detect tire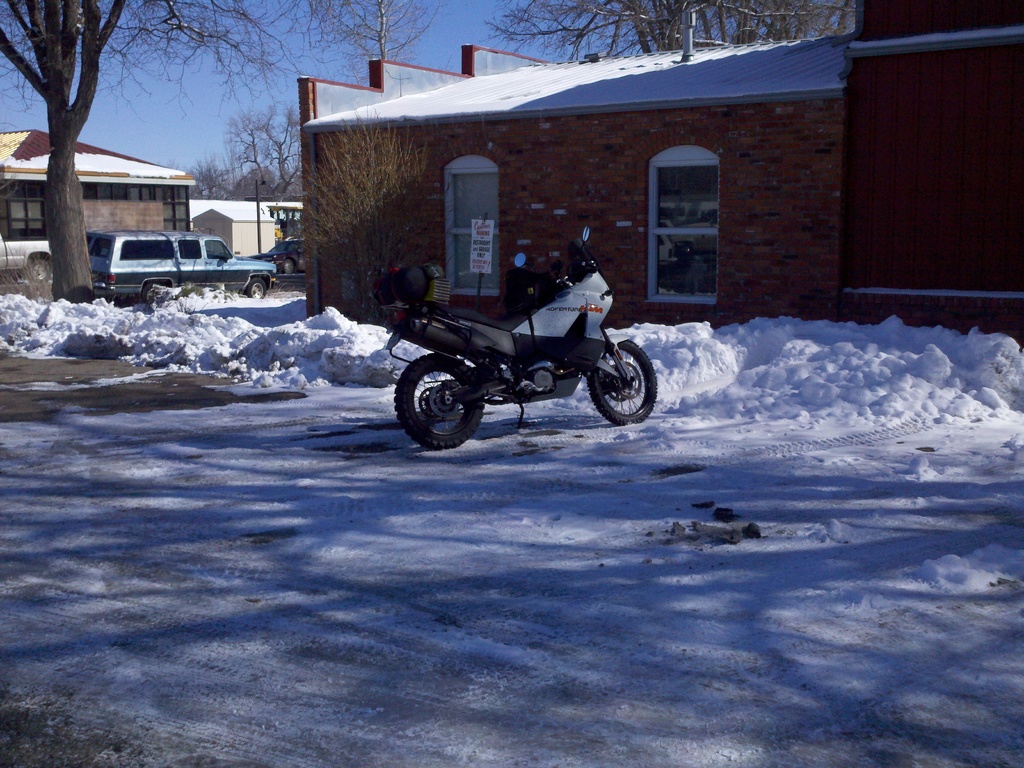
x1=392 y1=358 x2=486 y2=452
